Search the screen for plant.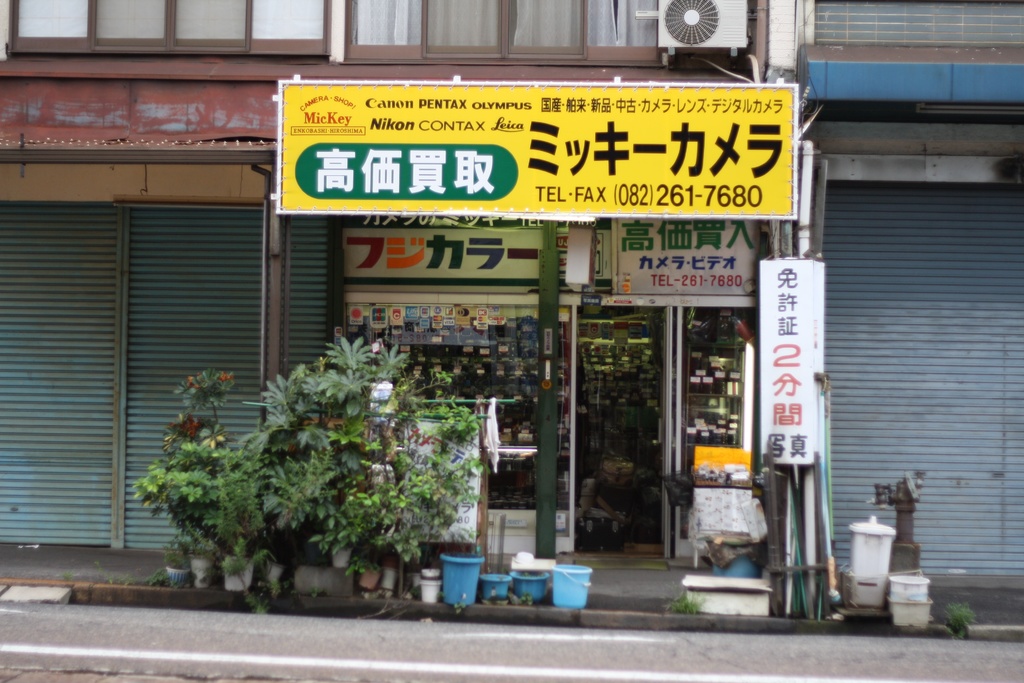
Found at [939,602,981,645].
